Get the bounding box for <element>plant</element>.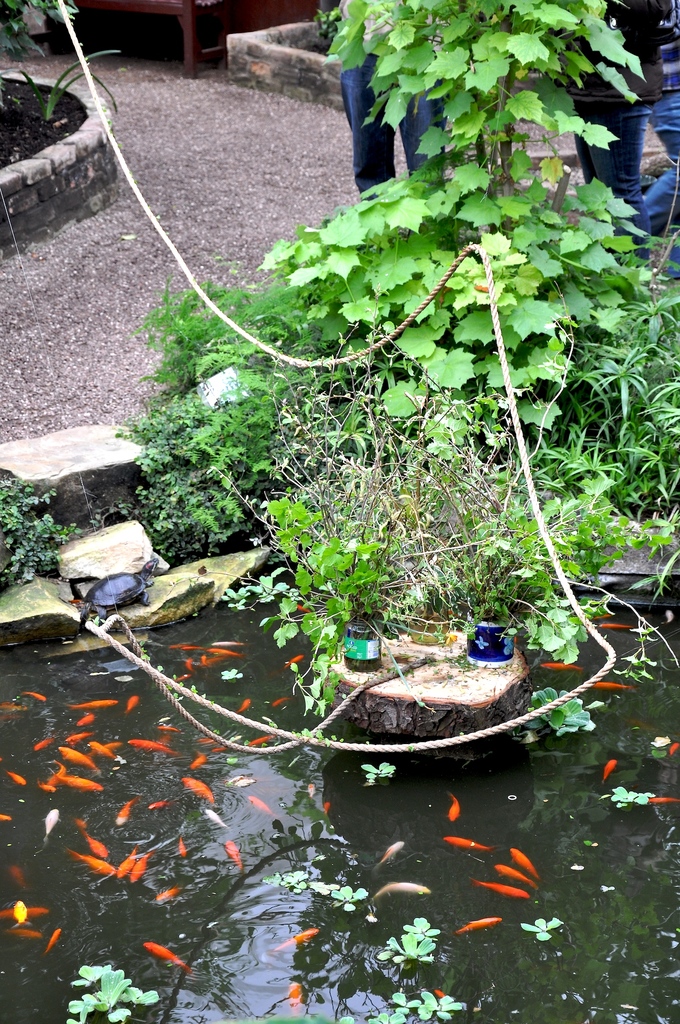
select_region(401, 915, 441, 943).
